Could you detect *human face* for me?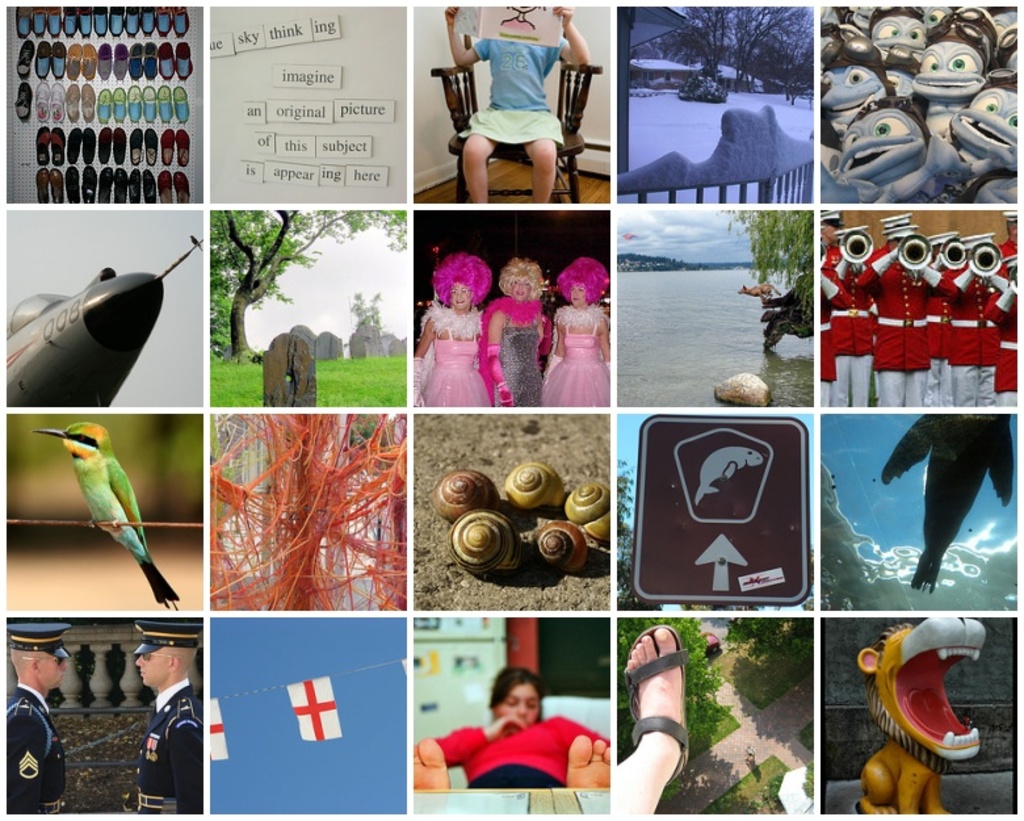
Detection result: (570,284,584,306).
